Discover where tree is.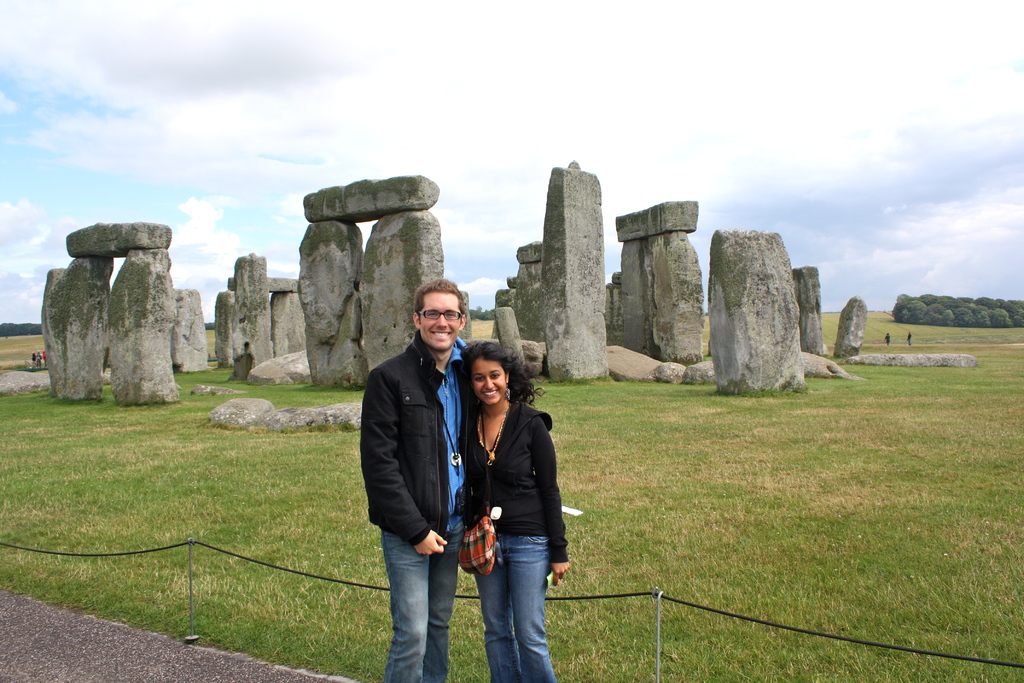
Discovered at detection(202, 320, 216, 333).
